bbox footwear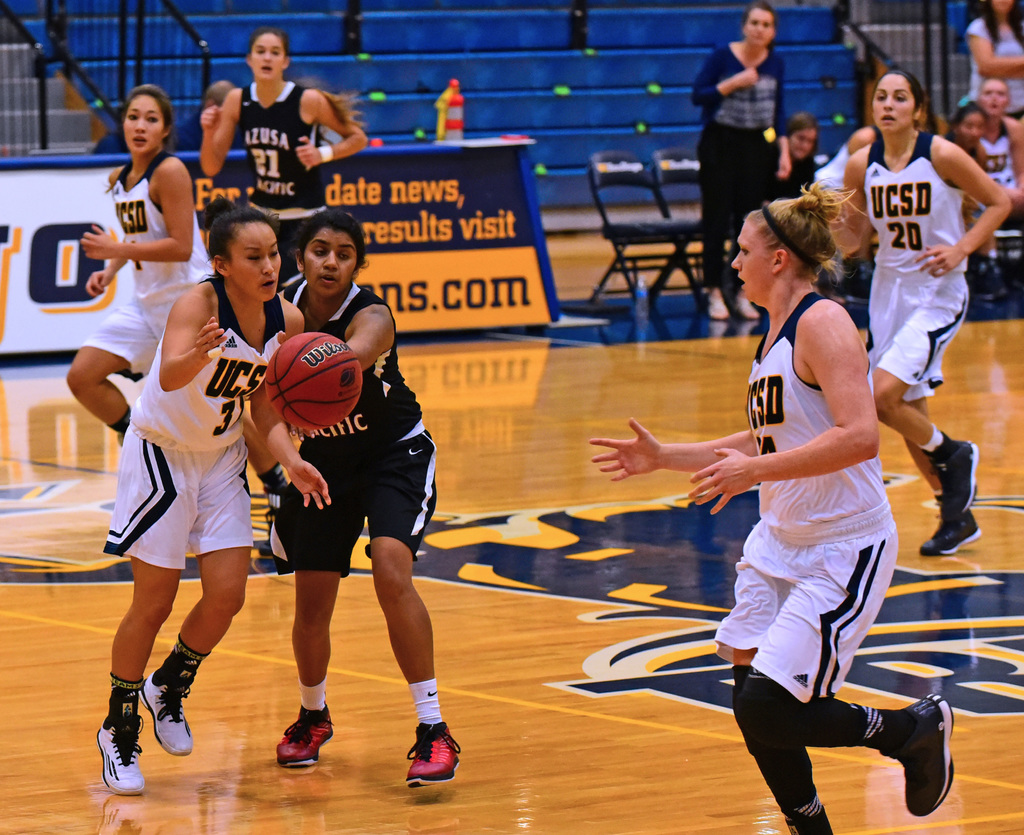
box=[920, 509, 980, 561]
